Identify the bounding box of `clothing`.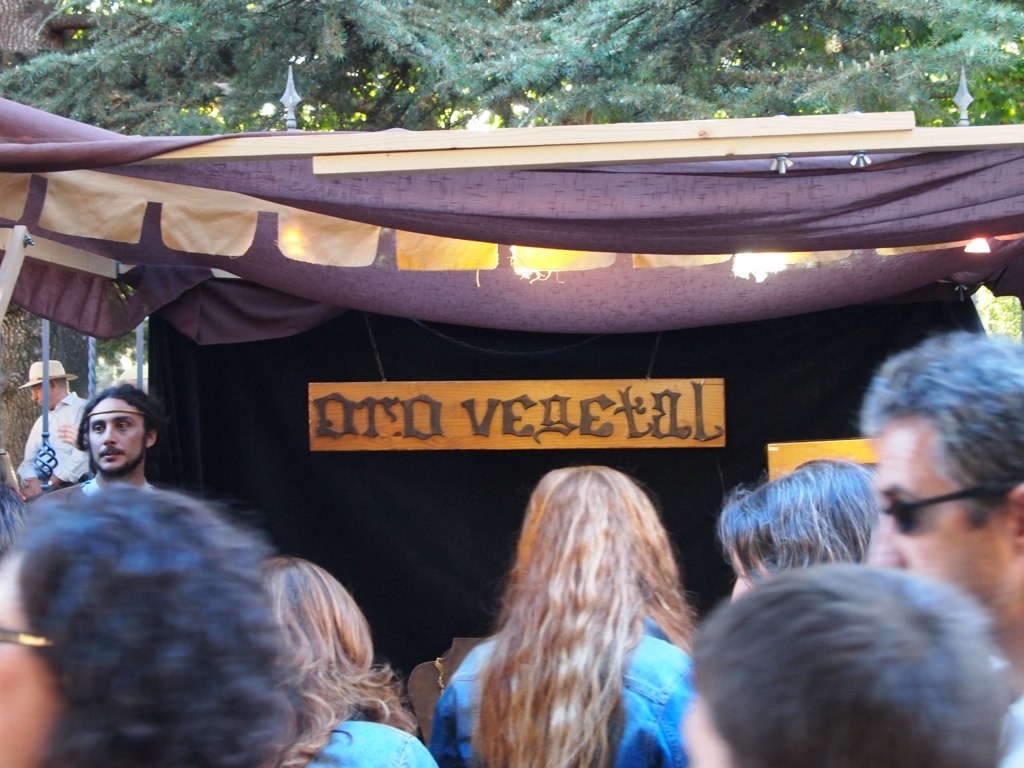
crop(993, 695, 1023, 767).
